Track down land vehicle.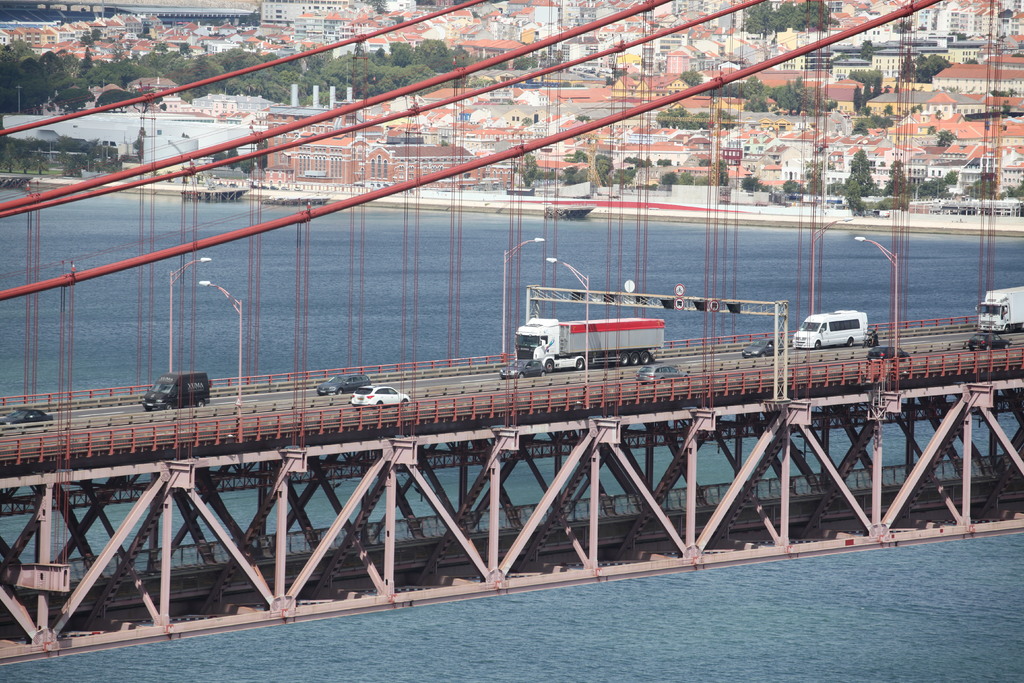
Tracked to x1=502, y1=363, x2=546, y2=379.
